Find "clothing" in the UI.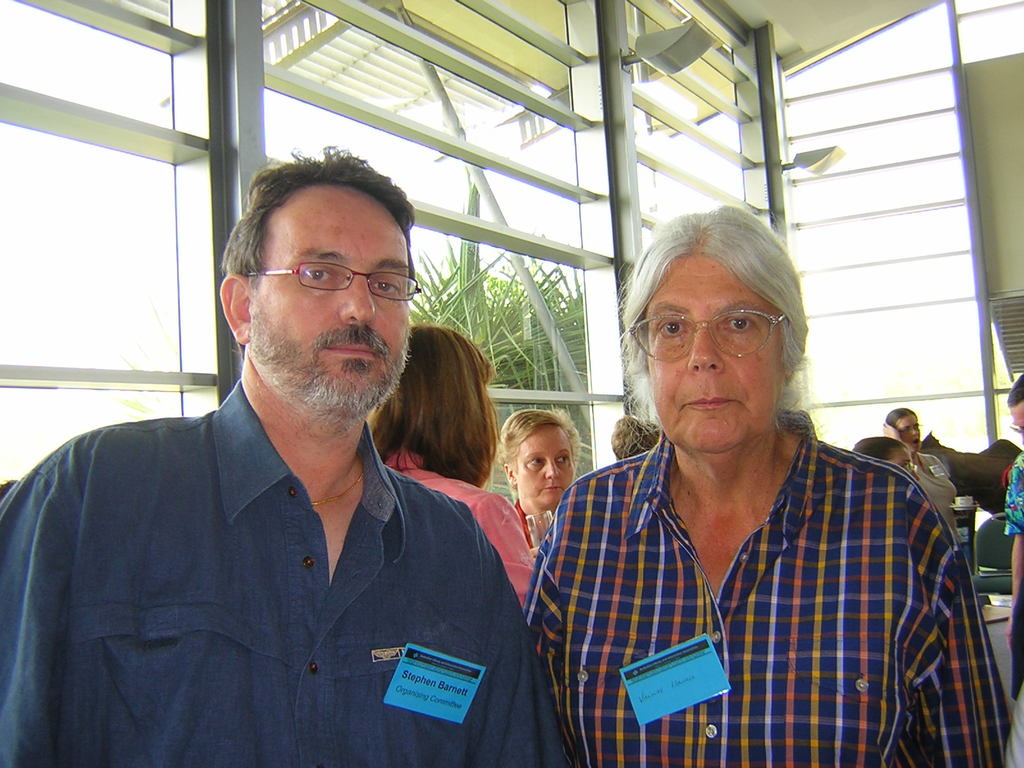
UI element at [1000,447,1023,537].
